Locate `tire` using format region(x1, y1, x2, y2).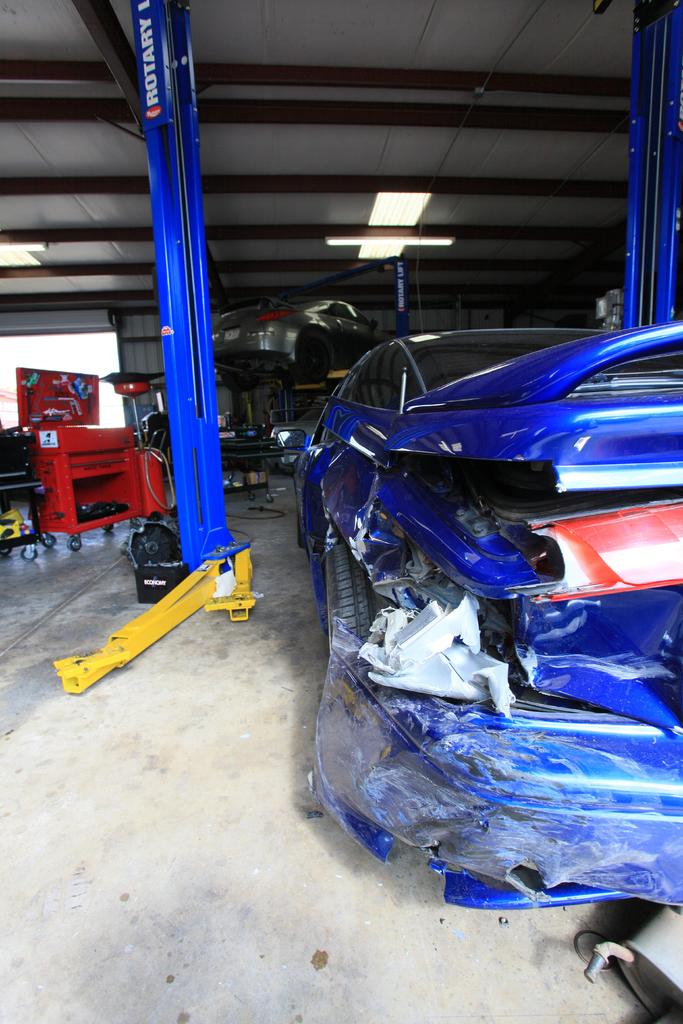
region(1, 548, 13, 555).
